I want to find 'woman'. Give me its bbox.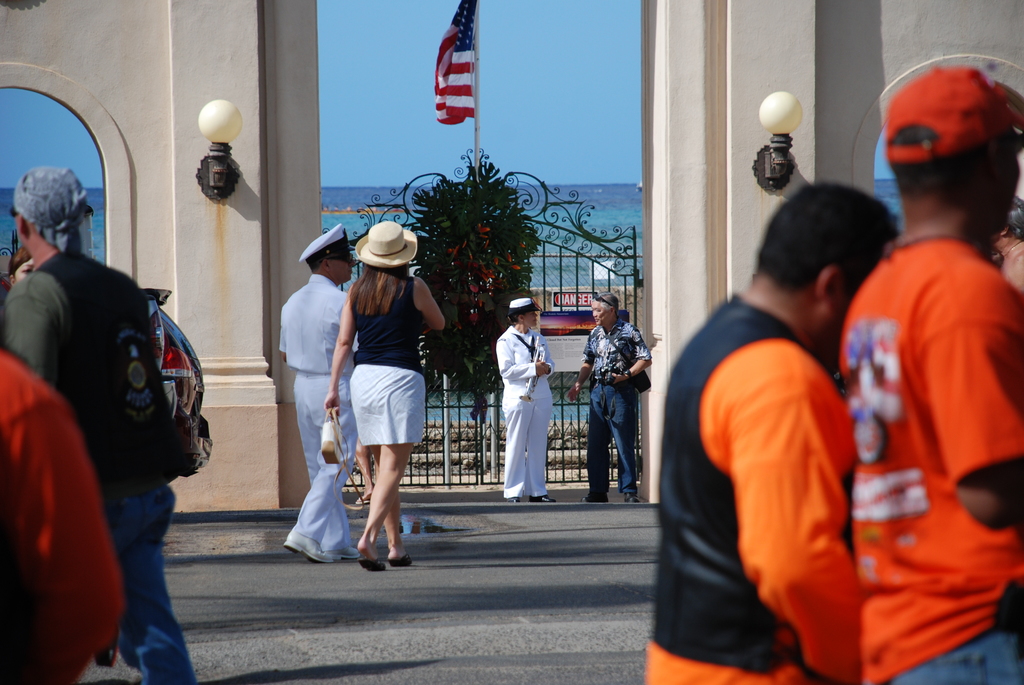
detection(493, 299, 559, 505).
